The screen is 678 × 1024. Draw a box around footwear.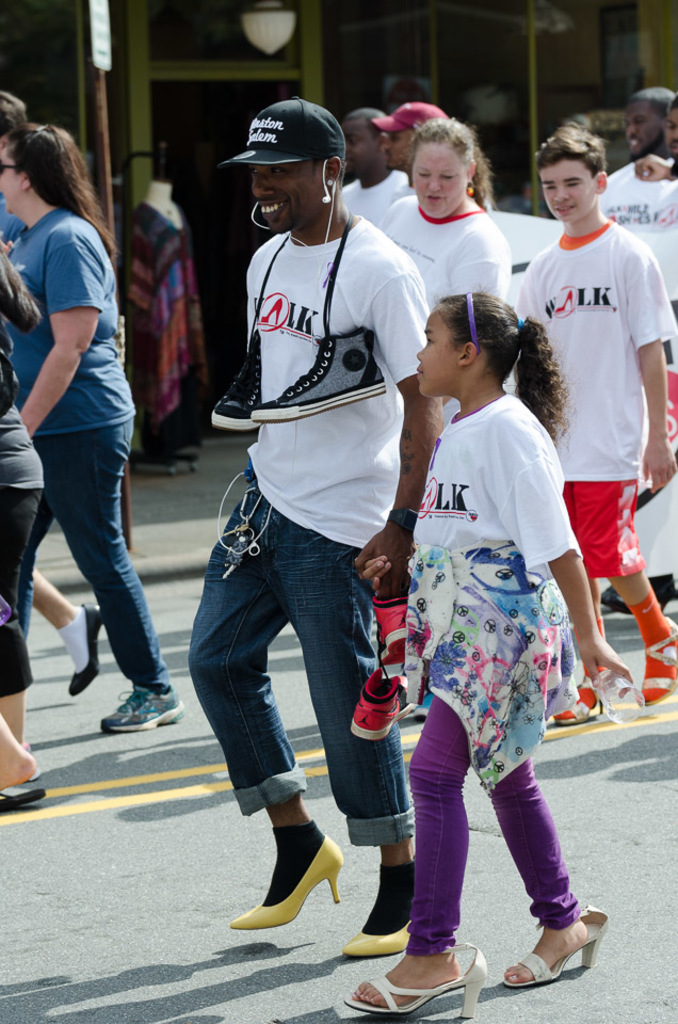
<box>65,606,104,698</box>.
